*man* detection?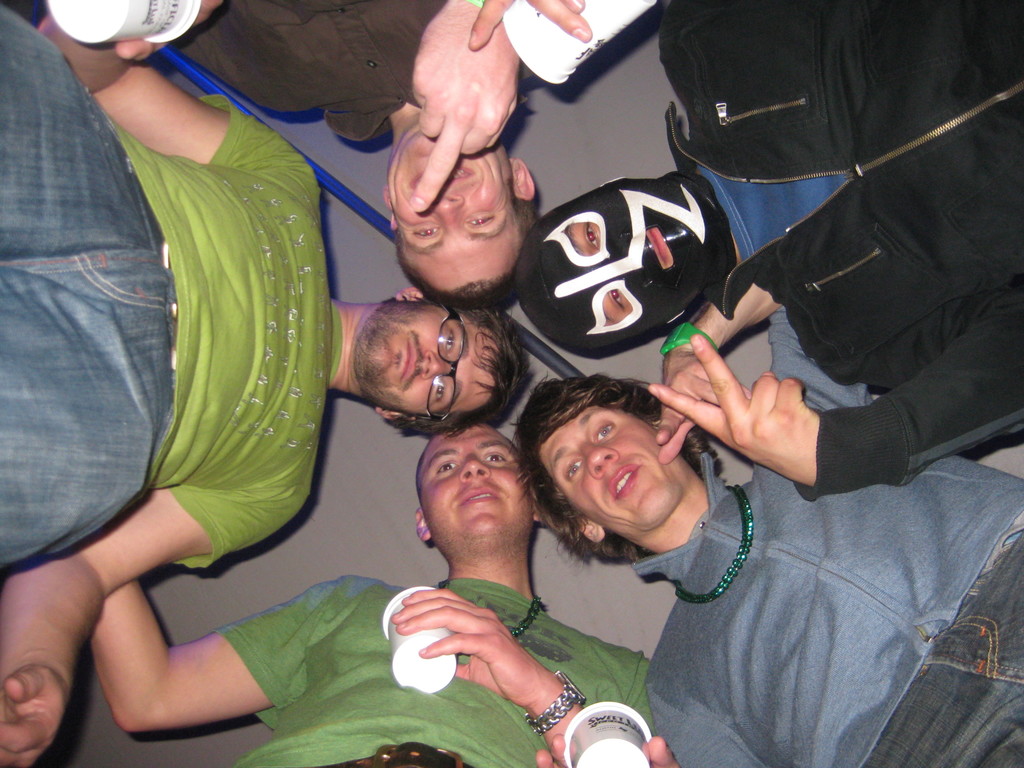
left=0, top=0, right=532, bottom=767
